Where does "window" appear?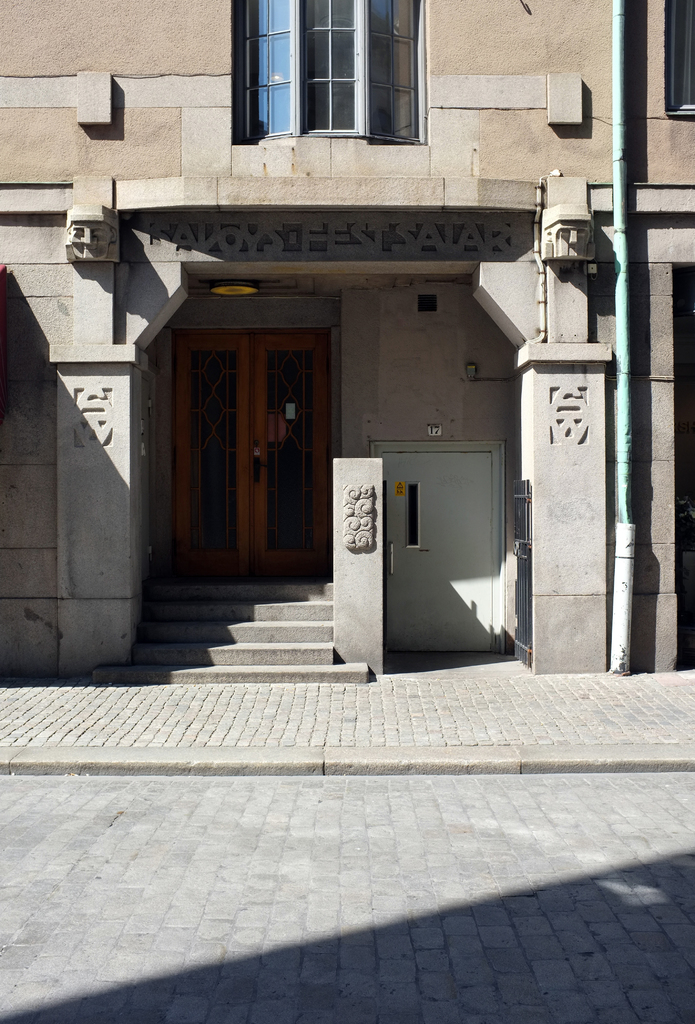
Appears at bbox=[217, 8, 435, 140].
